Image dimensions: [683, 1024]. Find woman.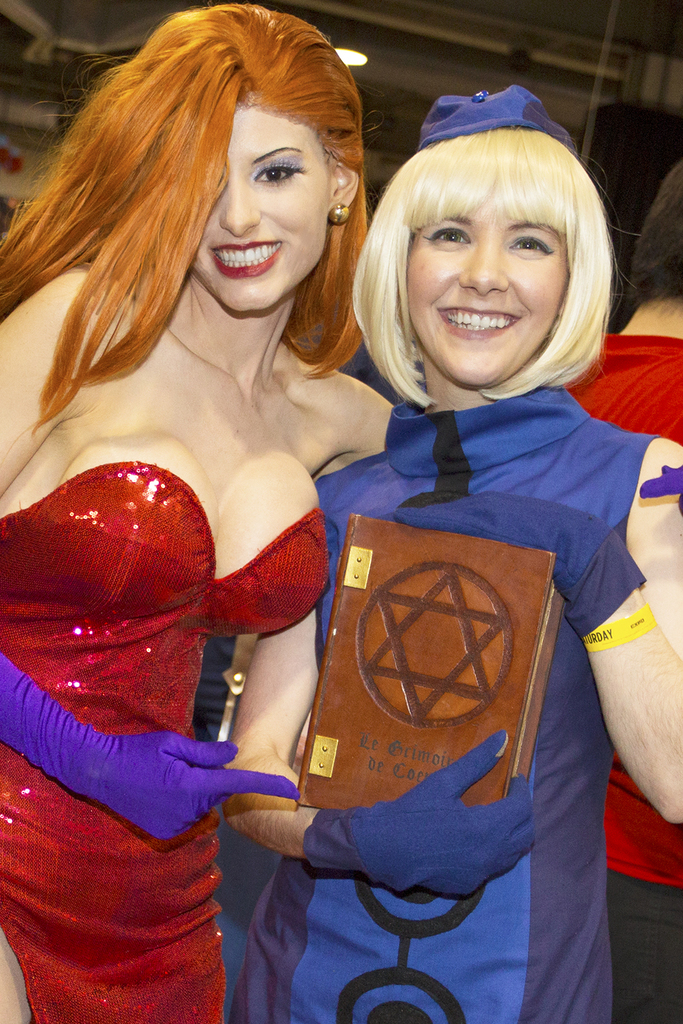
select_region(223, 85, 682, 1023).
